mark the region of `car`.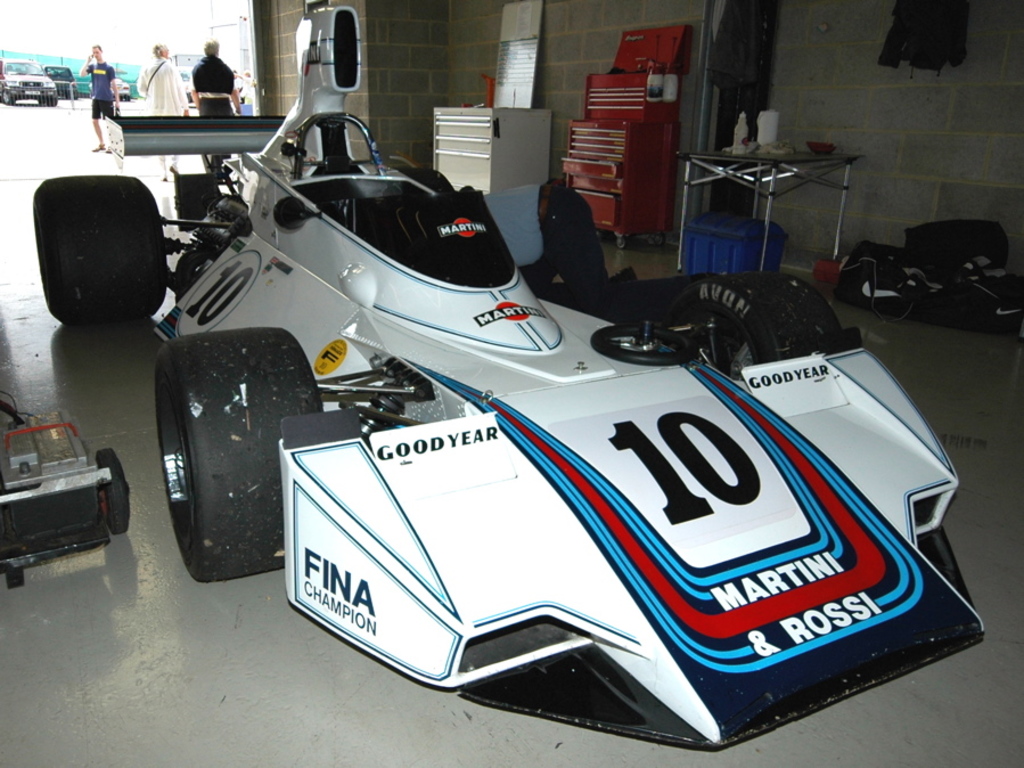
Region: 0:62:60:103.
